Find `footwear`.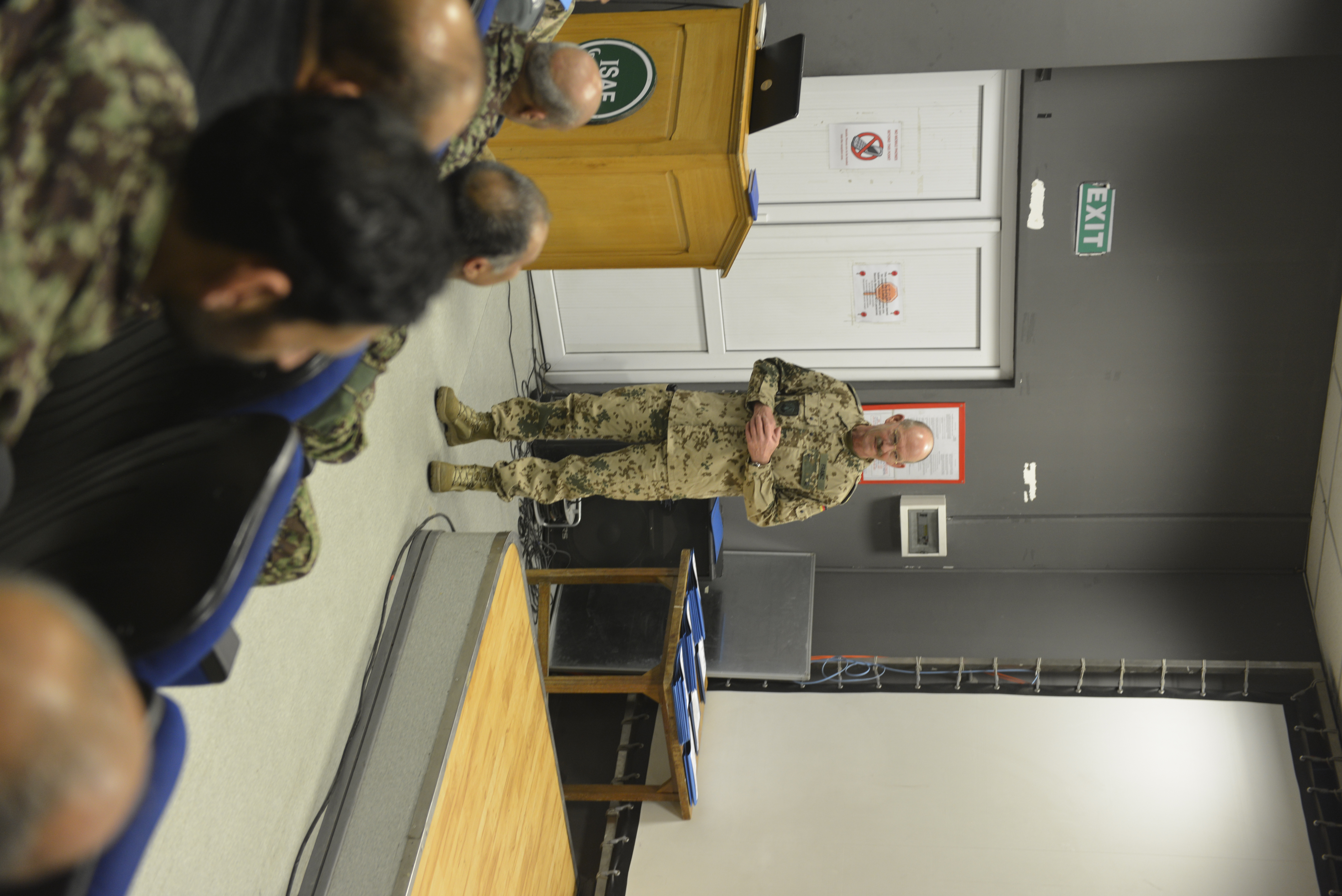
[x1=98, y1=88, x2=111, y2=99].
